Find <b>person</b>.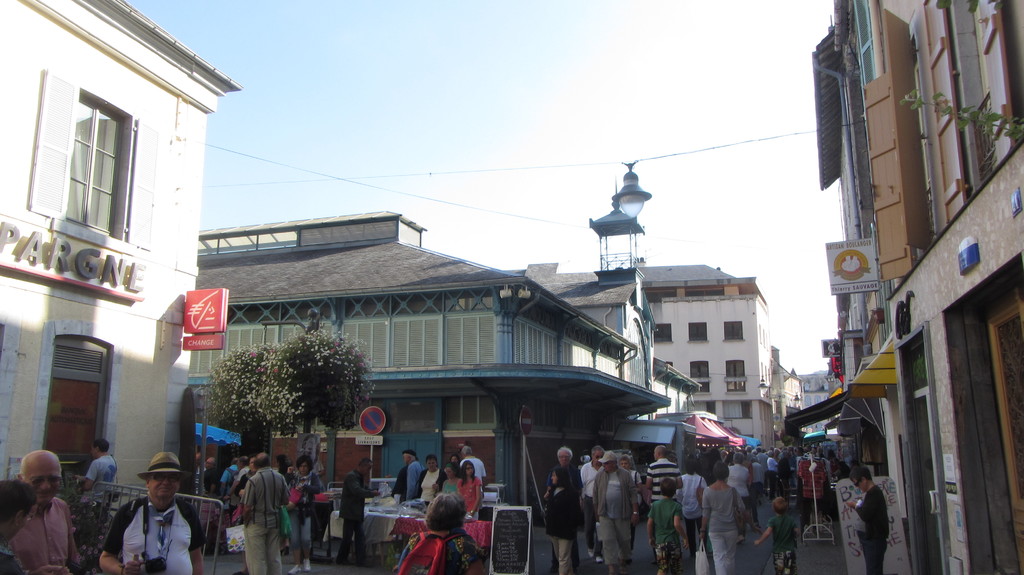
box=[437, 460, 457, 507].
